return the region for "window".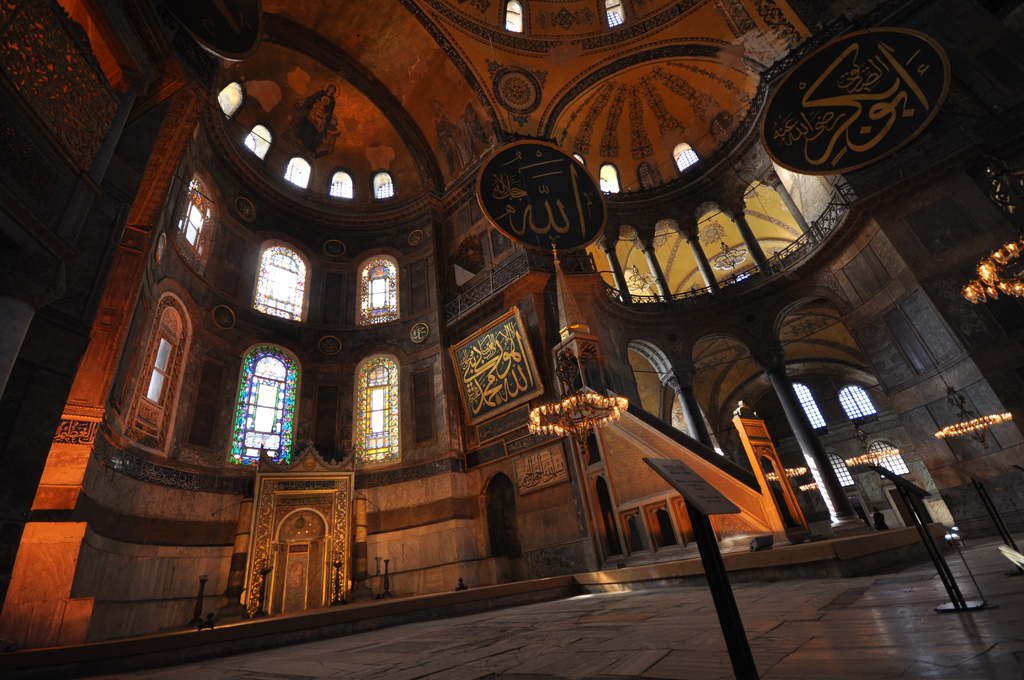
838:385:879:423.
